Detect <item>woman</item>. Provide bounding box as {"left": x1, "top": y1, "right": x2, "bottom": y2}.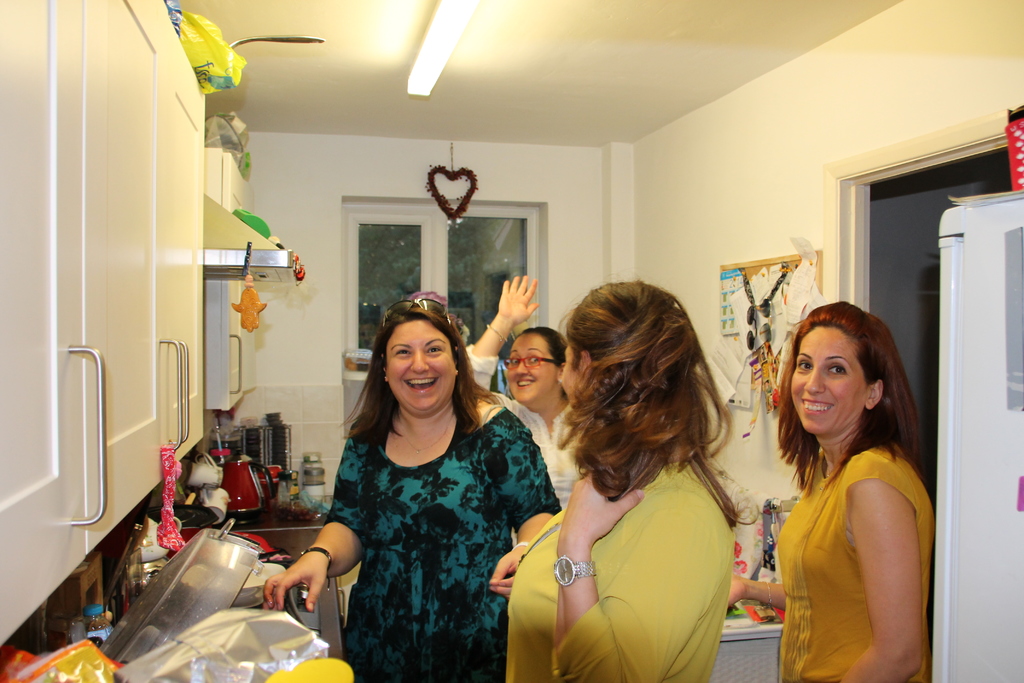
{"left": 744, "top": 291, "right": 948, "bottom": 669}.
